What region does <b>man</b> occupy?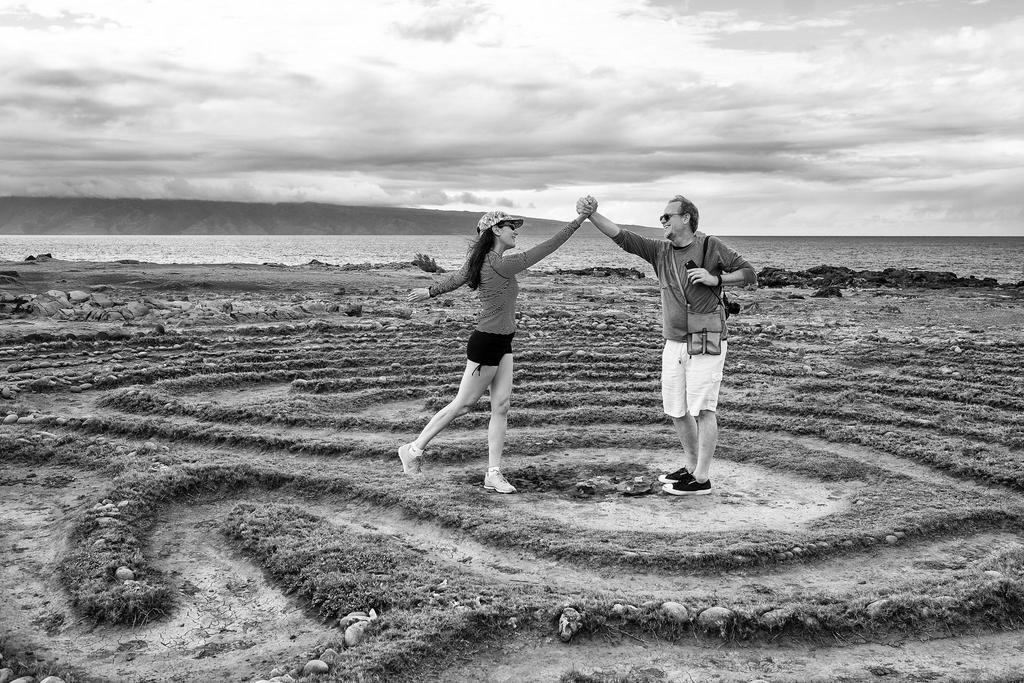
(584,179,742,481).
